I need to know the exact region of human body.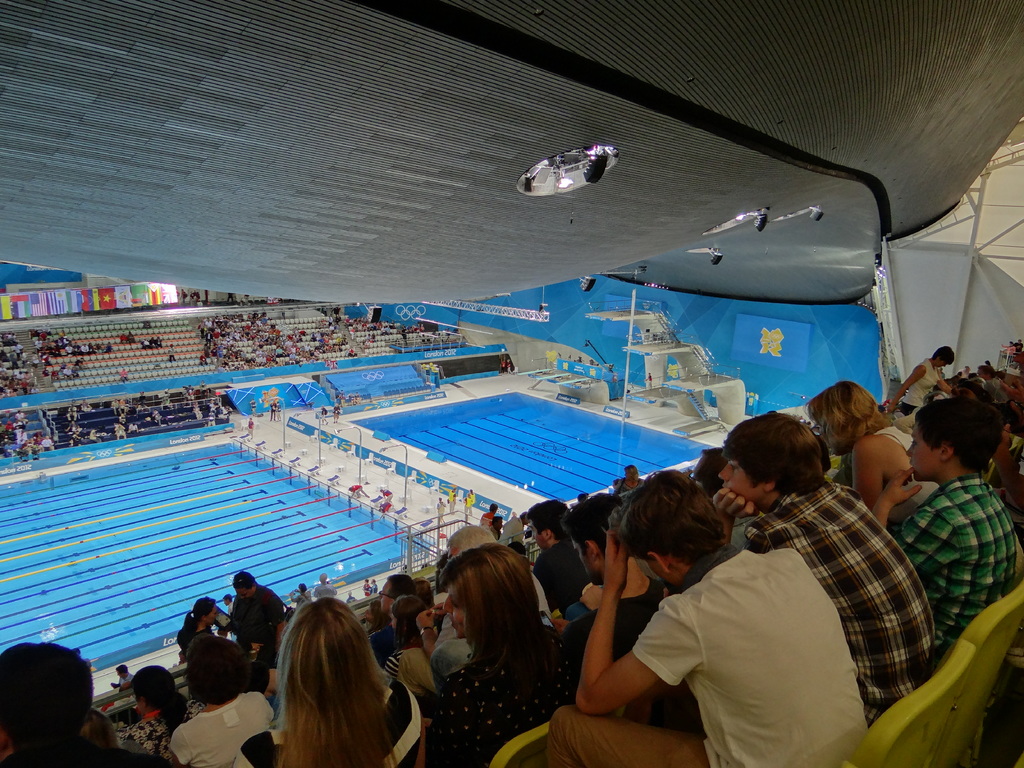
Region: (355, 568, 403, 668).
